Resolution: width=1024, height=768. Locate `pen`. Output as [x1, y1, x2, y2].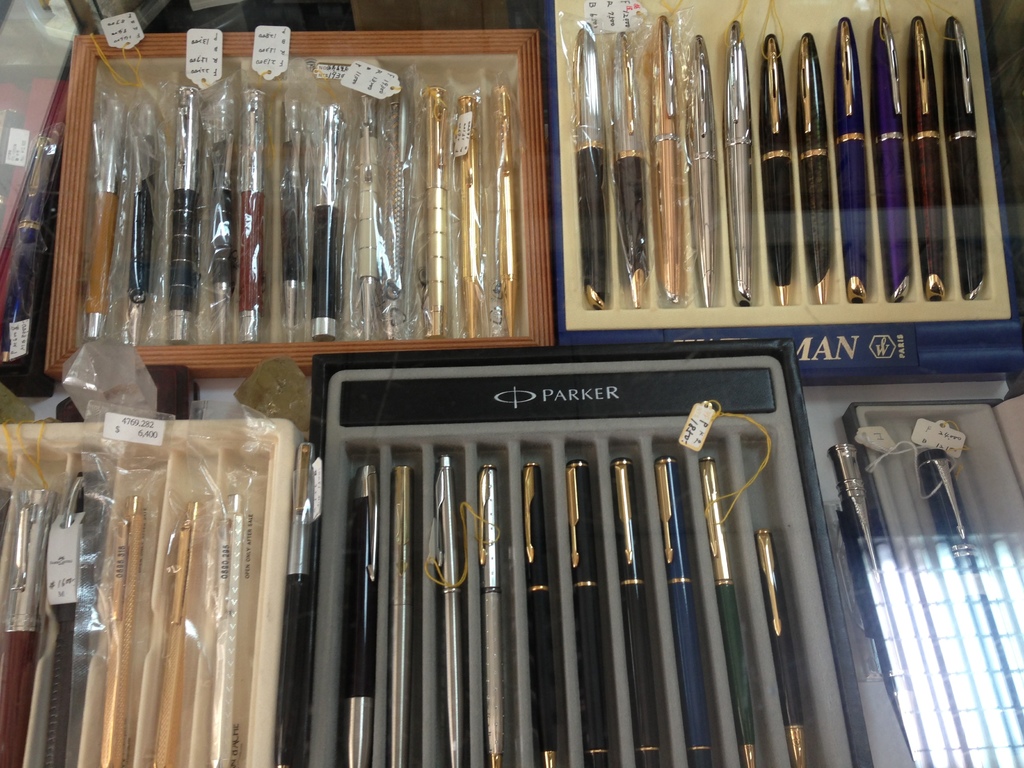
[454, 95, 485, 331].
